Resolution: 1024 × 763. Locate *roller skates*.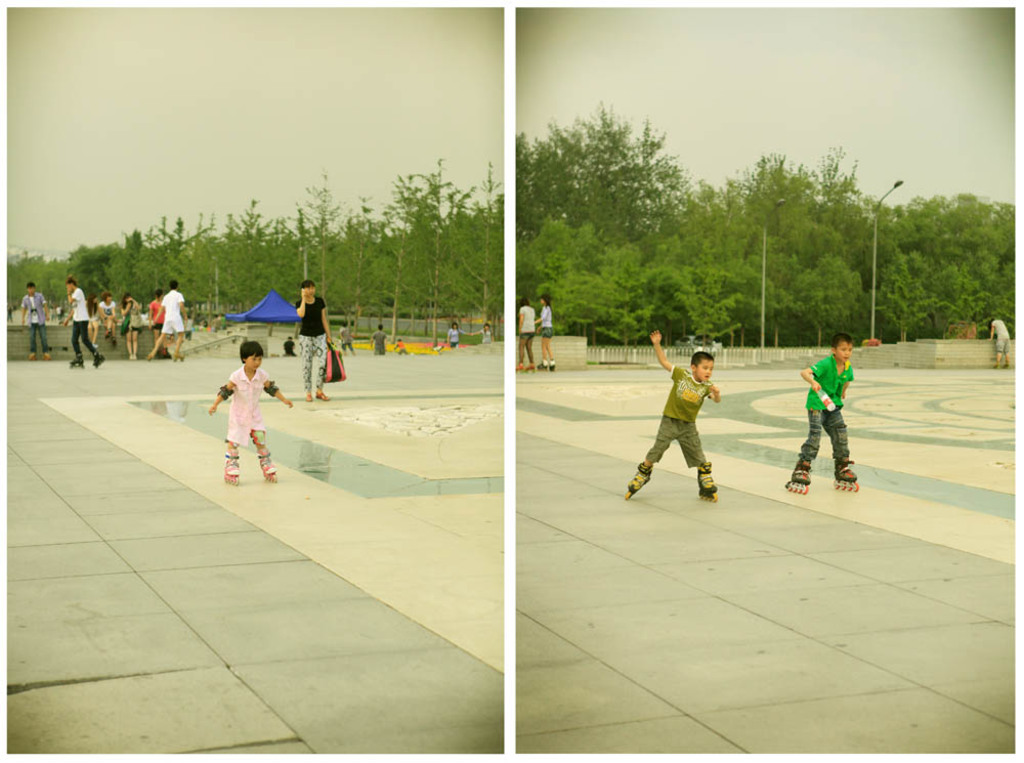
514, 361, 523, 373.
